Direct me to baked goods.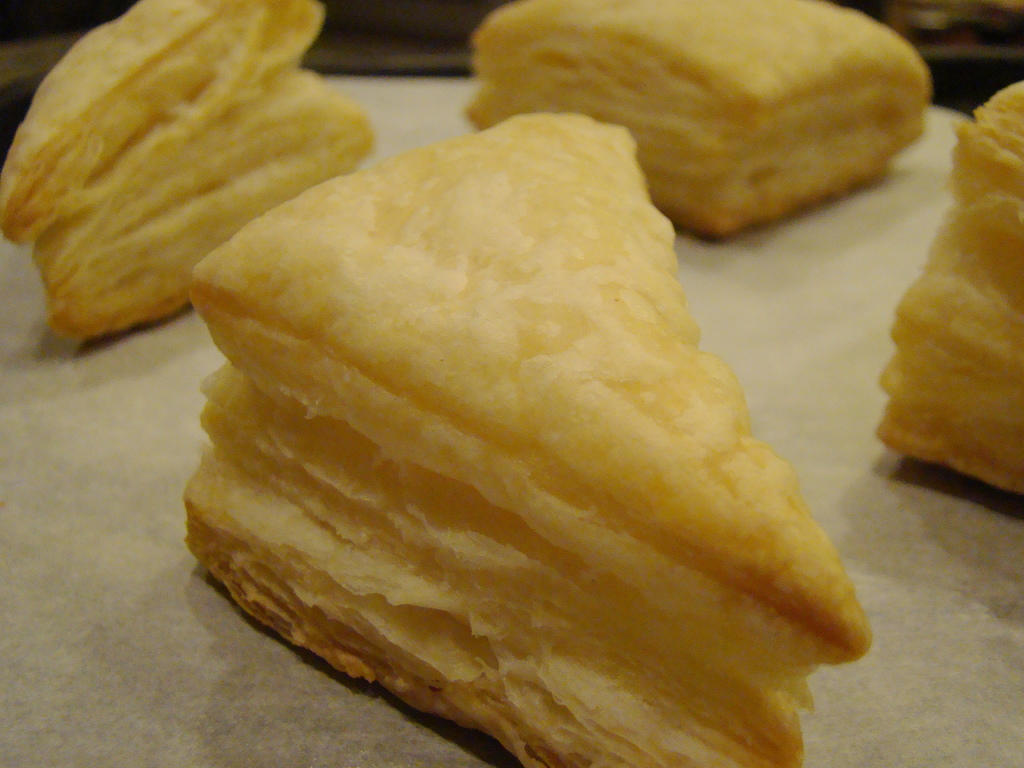
Direction: select_region(875, 80, 1023, 492).
